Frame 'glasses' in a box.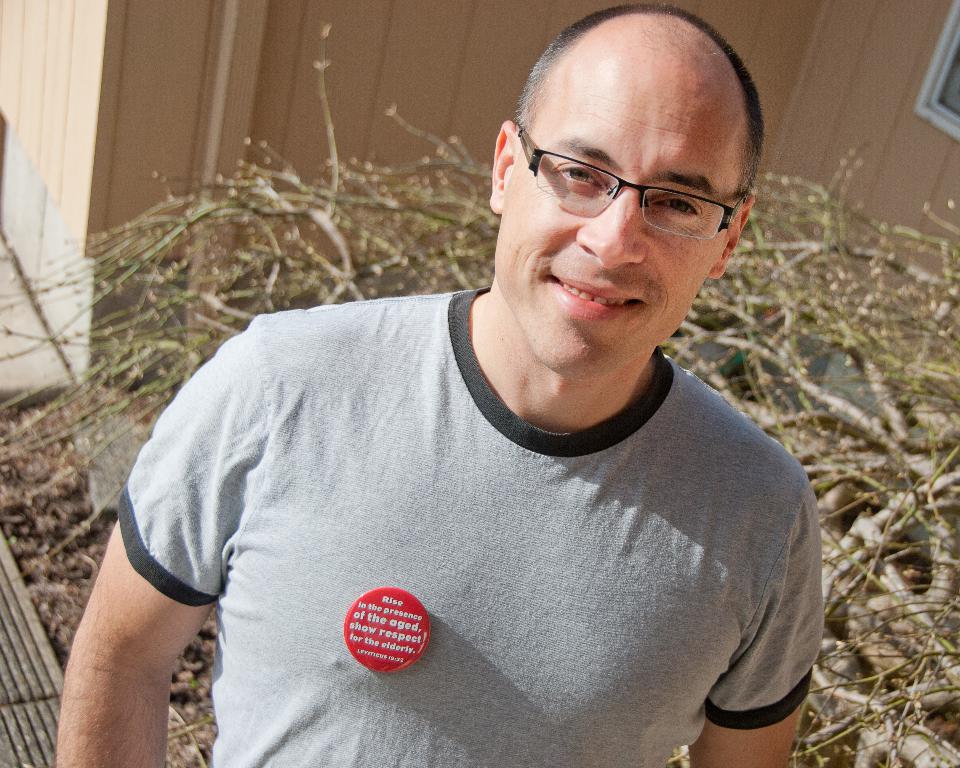
x1=490, y1=127, x2=739, y2=220.
